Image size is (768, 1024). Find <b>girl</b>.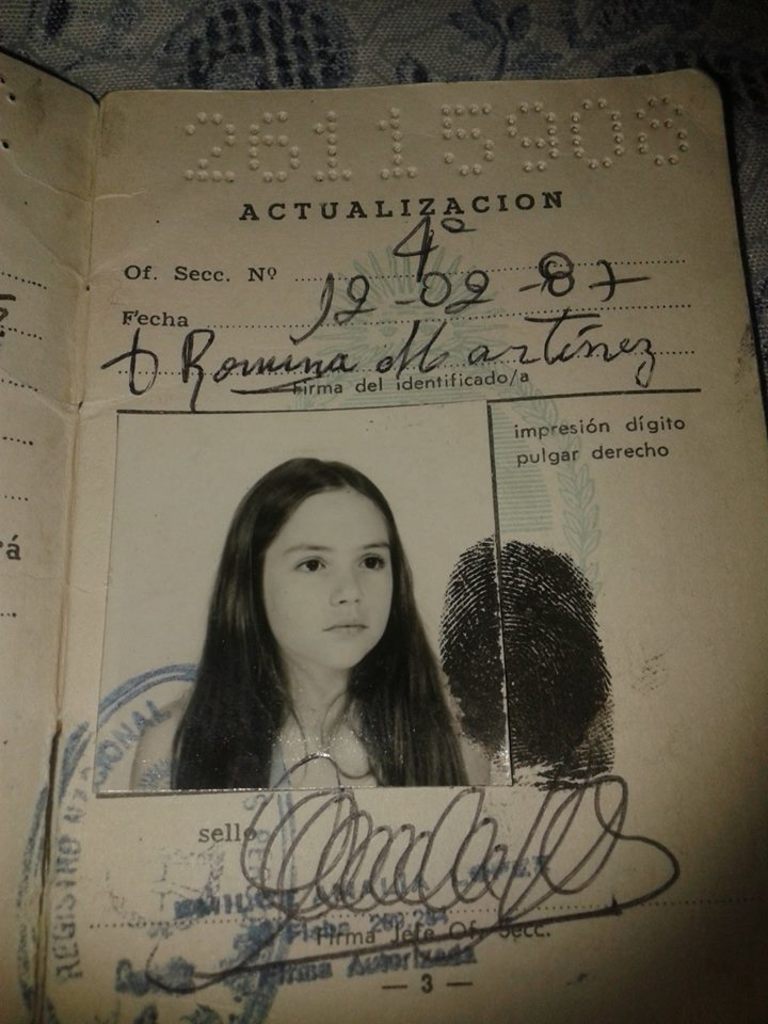
Rect(173, 454, 464, 781).
